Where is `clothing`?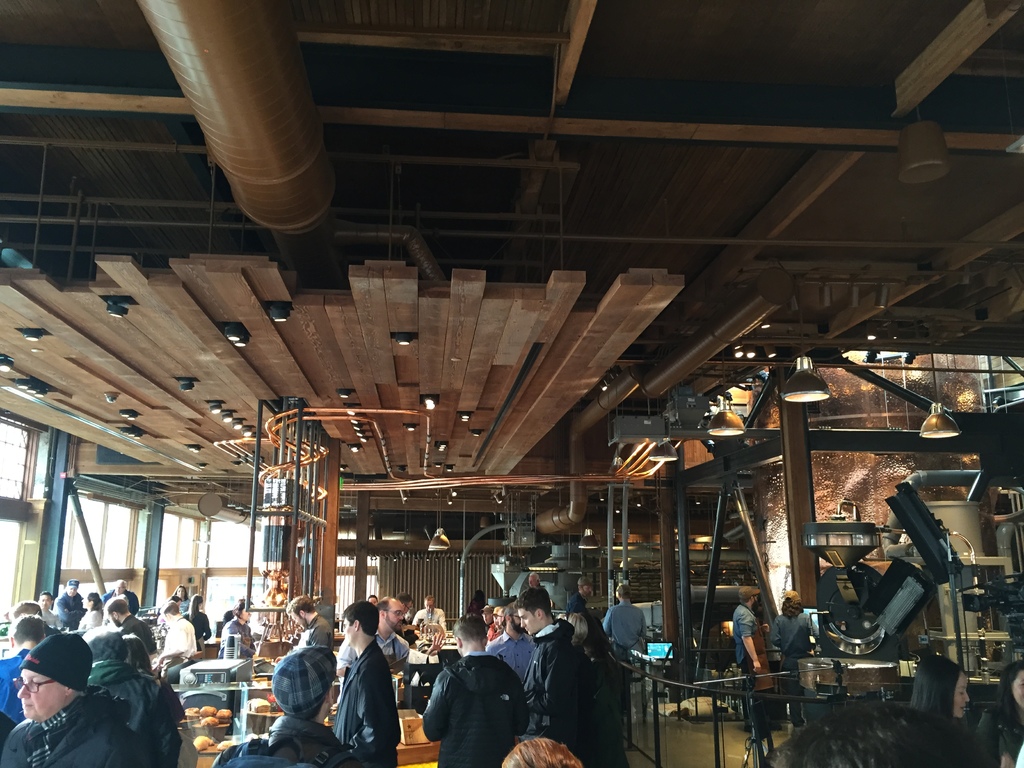
{"left": 303, "top": 618, "right": 332, "bottom": 651}.
